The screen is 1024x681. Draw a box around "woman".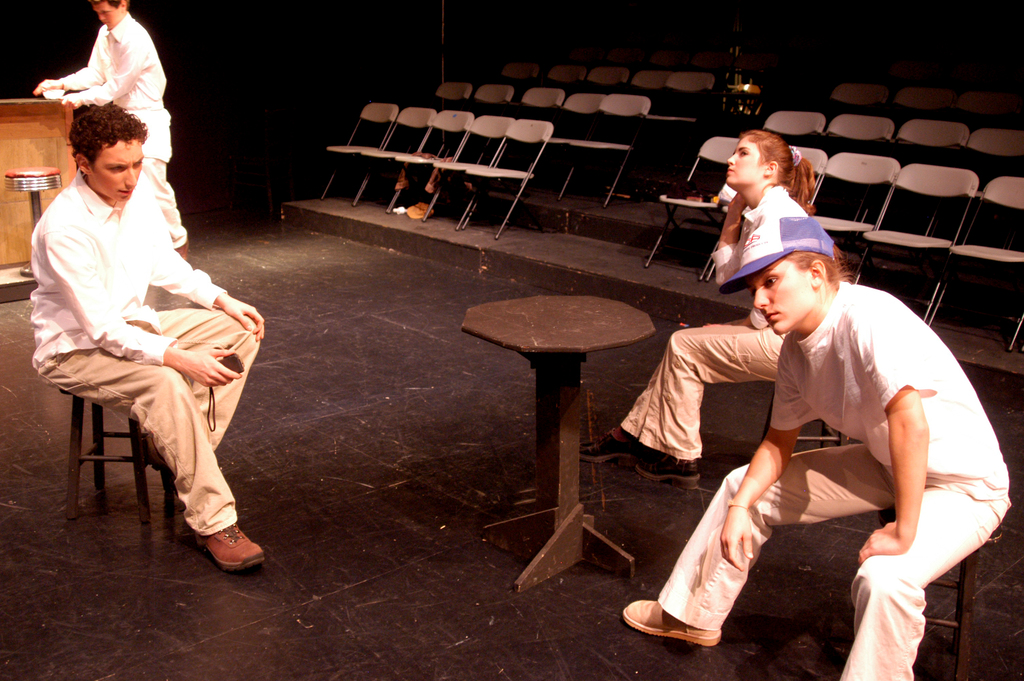
{"x1": 578, "y1": 129, "x2": 818, "y2": 491}.
